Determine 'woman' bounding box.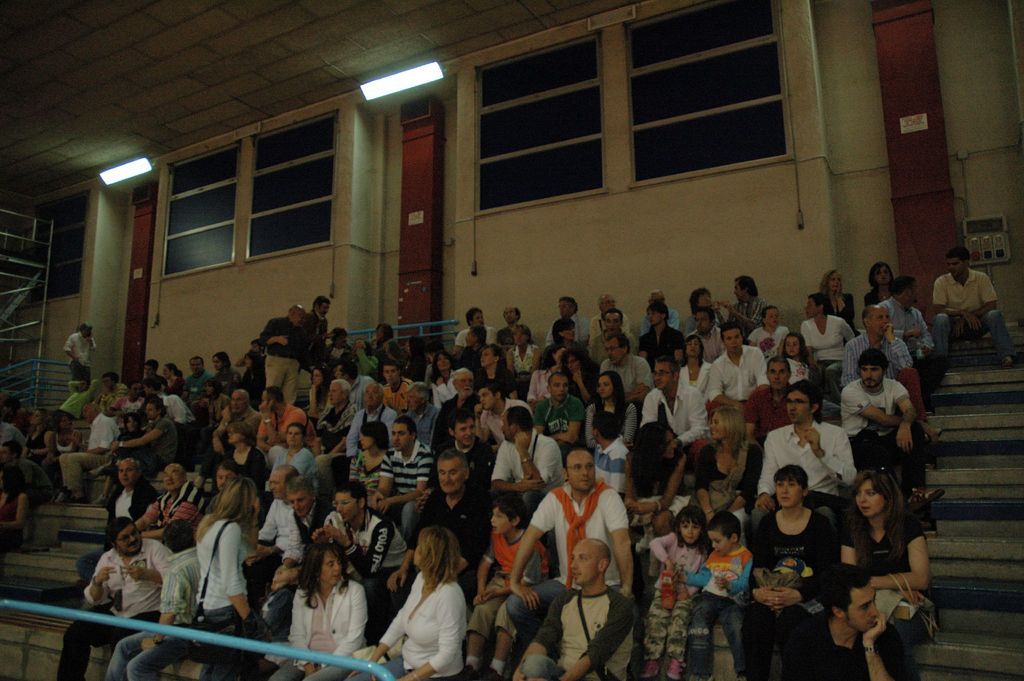
Determined: l=39, t=411, r=84, b=498.
